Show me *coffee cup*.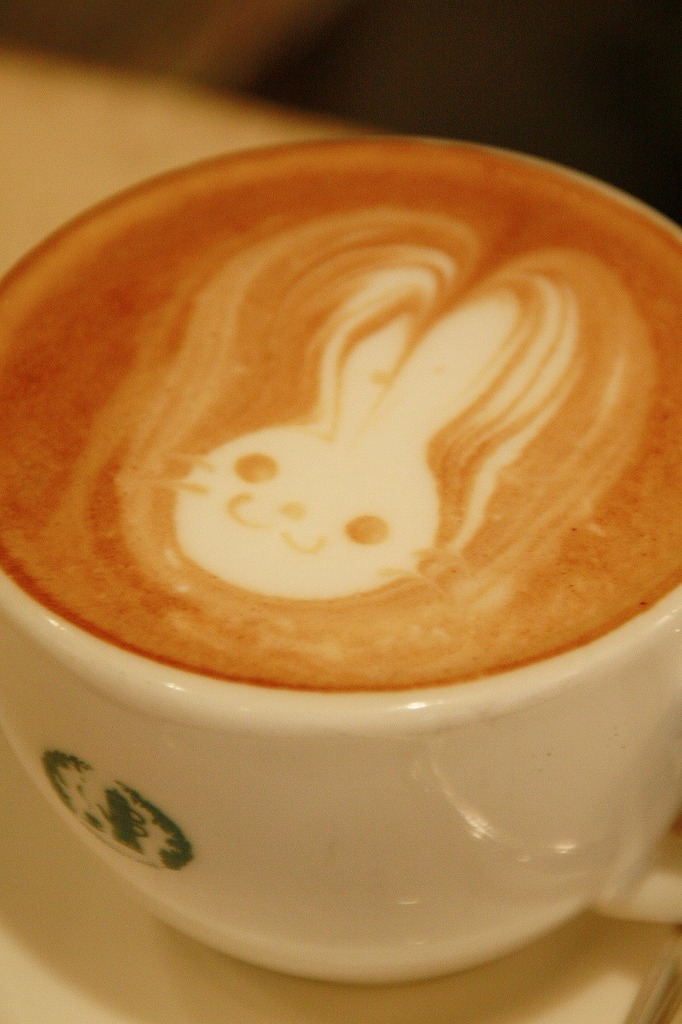
*coffee cup* is here: bbox=(0, 132, 681, 986).
